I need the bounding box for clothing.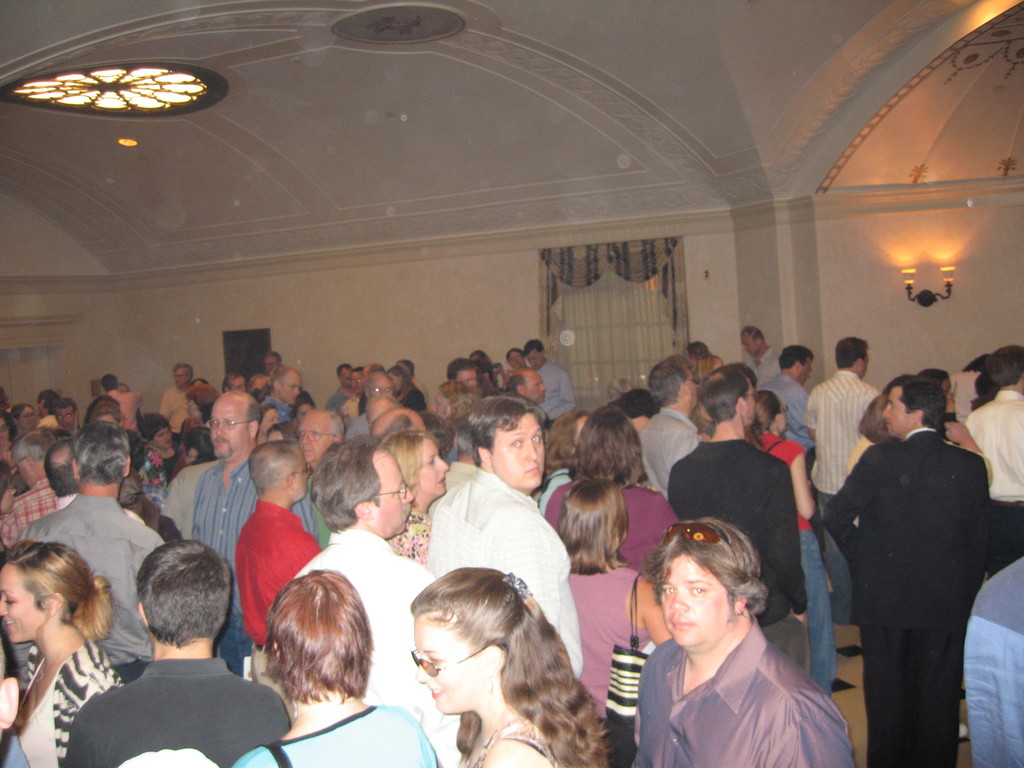
Here it is: left=828, top=431, right=987, bottom=766.
